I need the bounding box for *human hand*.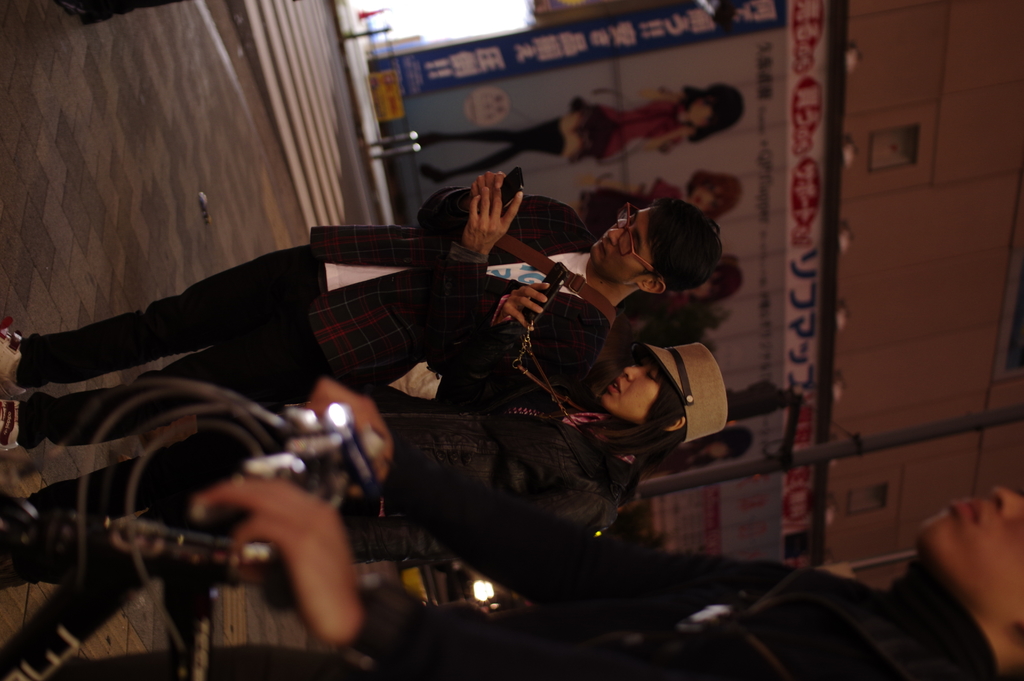
Here it is: 192 479 366 650.
